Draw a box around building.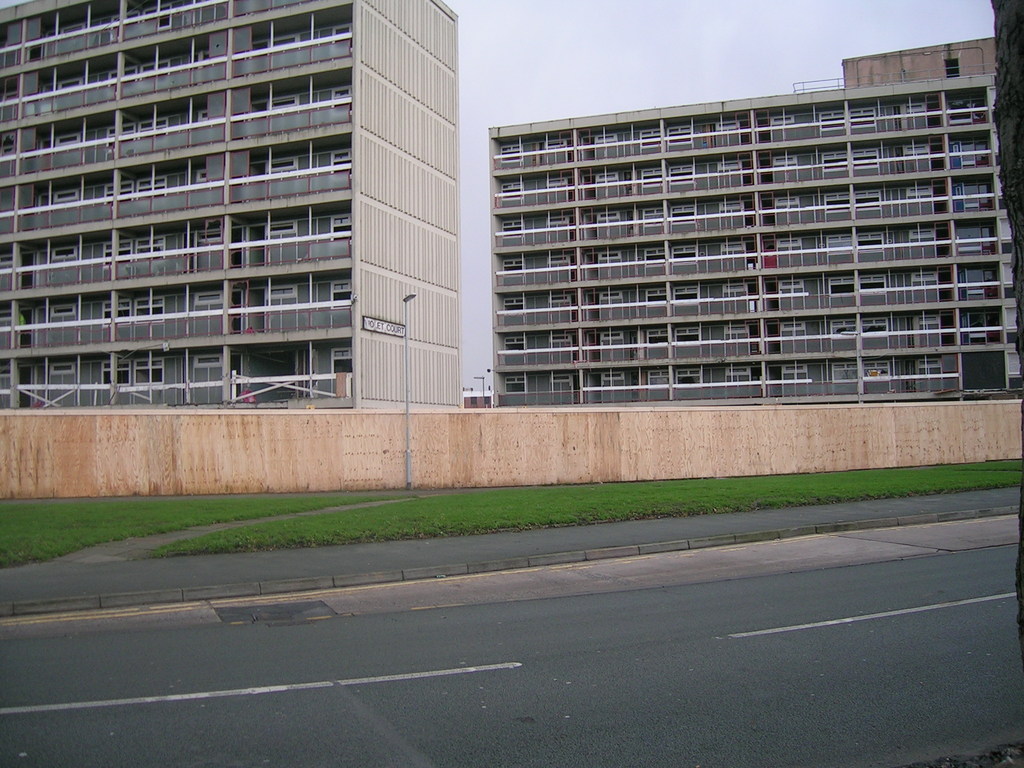
pyautogui.locateOnScreen(0, 0, 467, 410).
